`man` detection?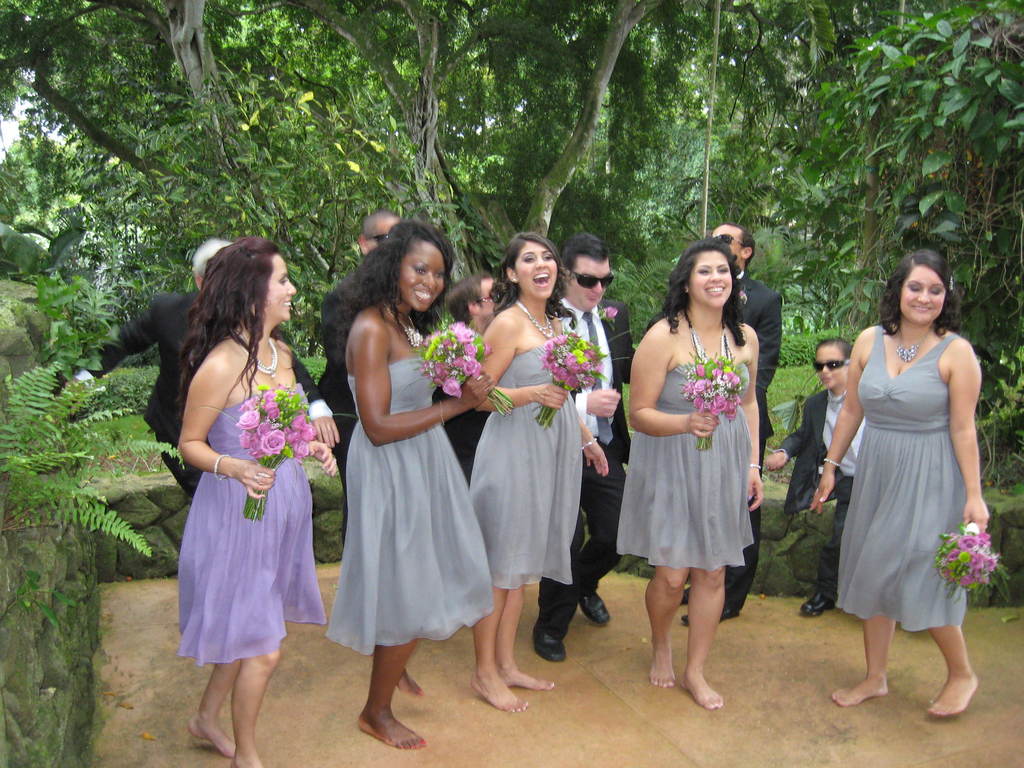
532 237 622 662
